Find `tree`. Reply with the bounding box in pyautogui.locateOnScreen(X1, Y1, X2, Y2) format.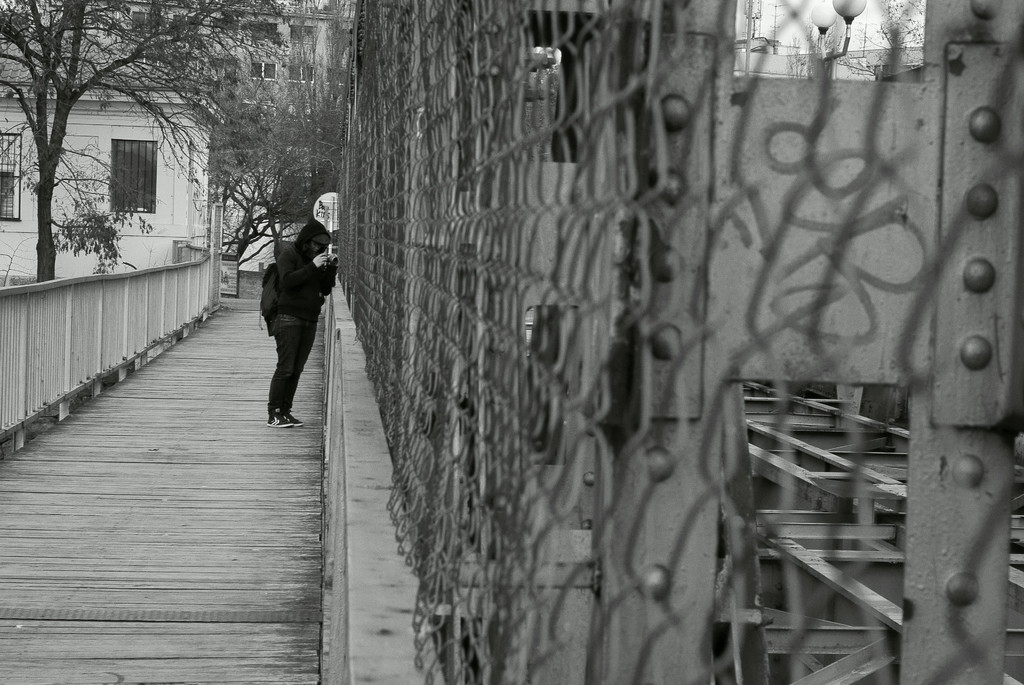
pyautogui.locateOnScreen(786, 22, 851, 86).
